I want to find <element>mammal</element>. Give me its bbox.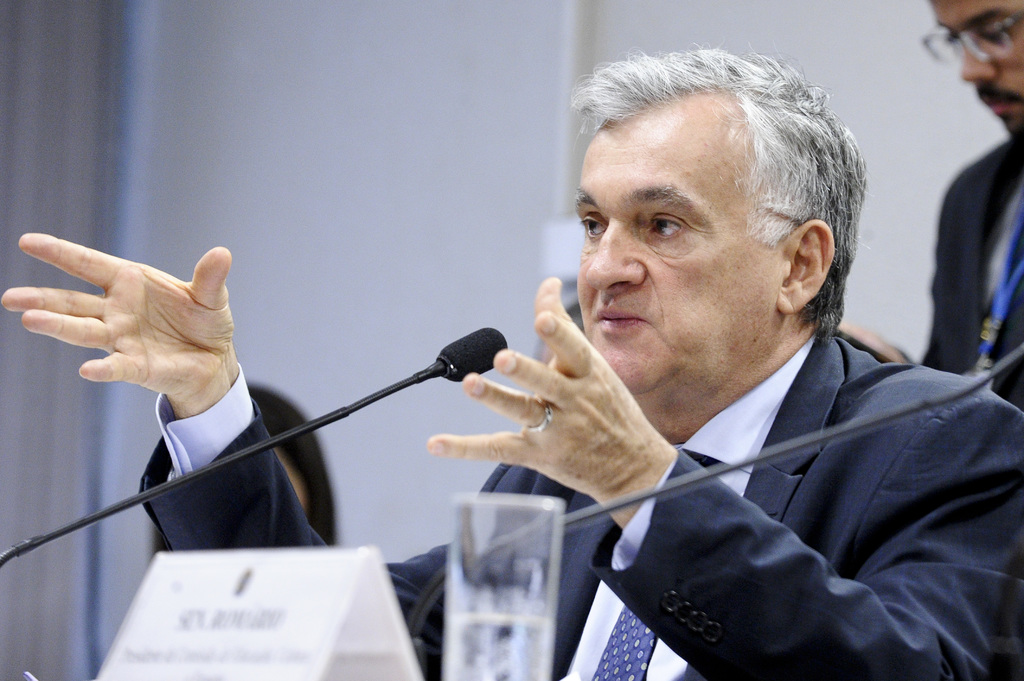
838:0:1023:403.
